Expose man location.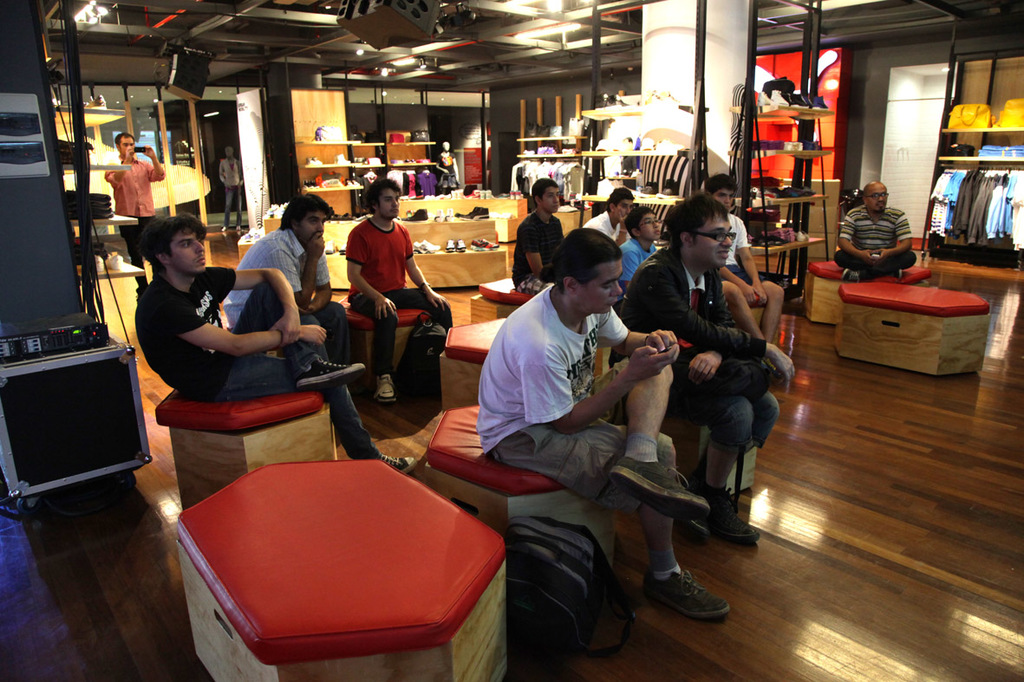
Exposed at 832/178/916/280.
